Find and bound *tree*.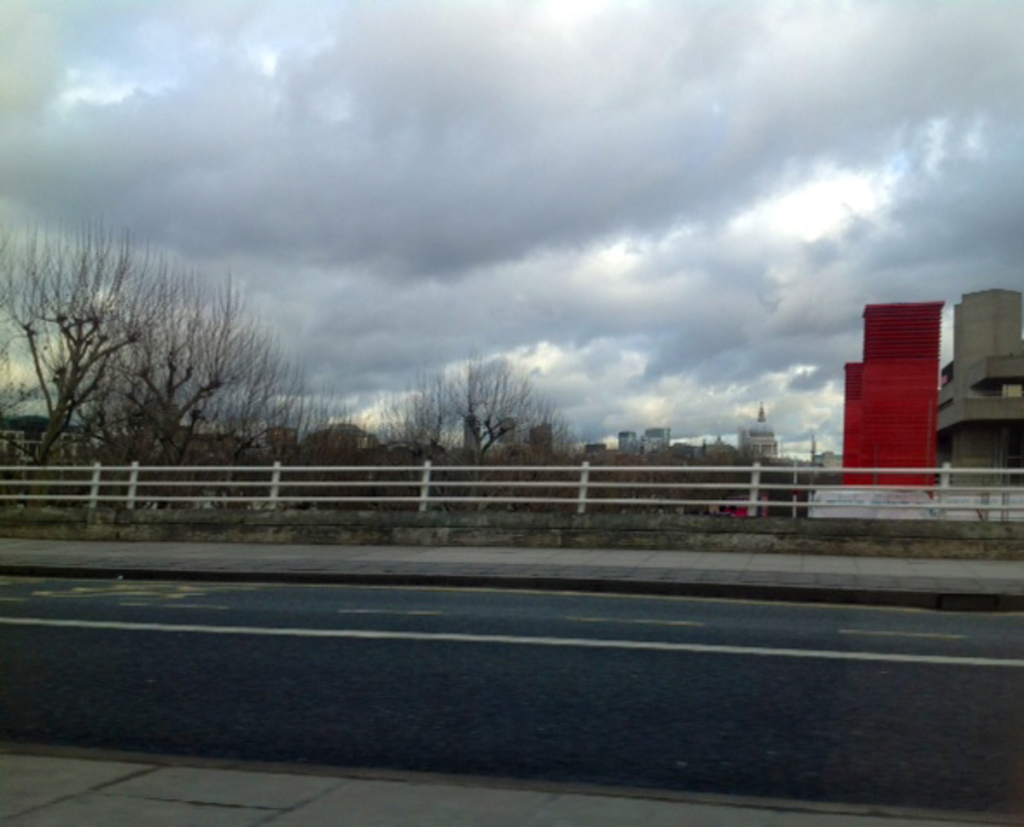
Bound: box=[73, 279, 273, 491].
